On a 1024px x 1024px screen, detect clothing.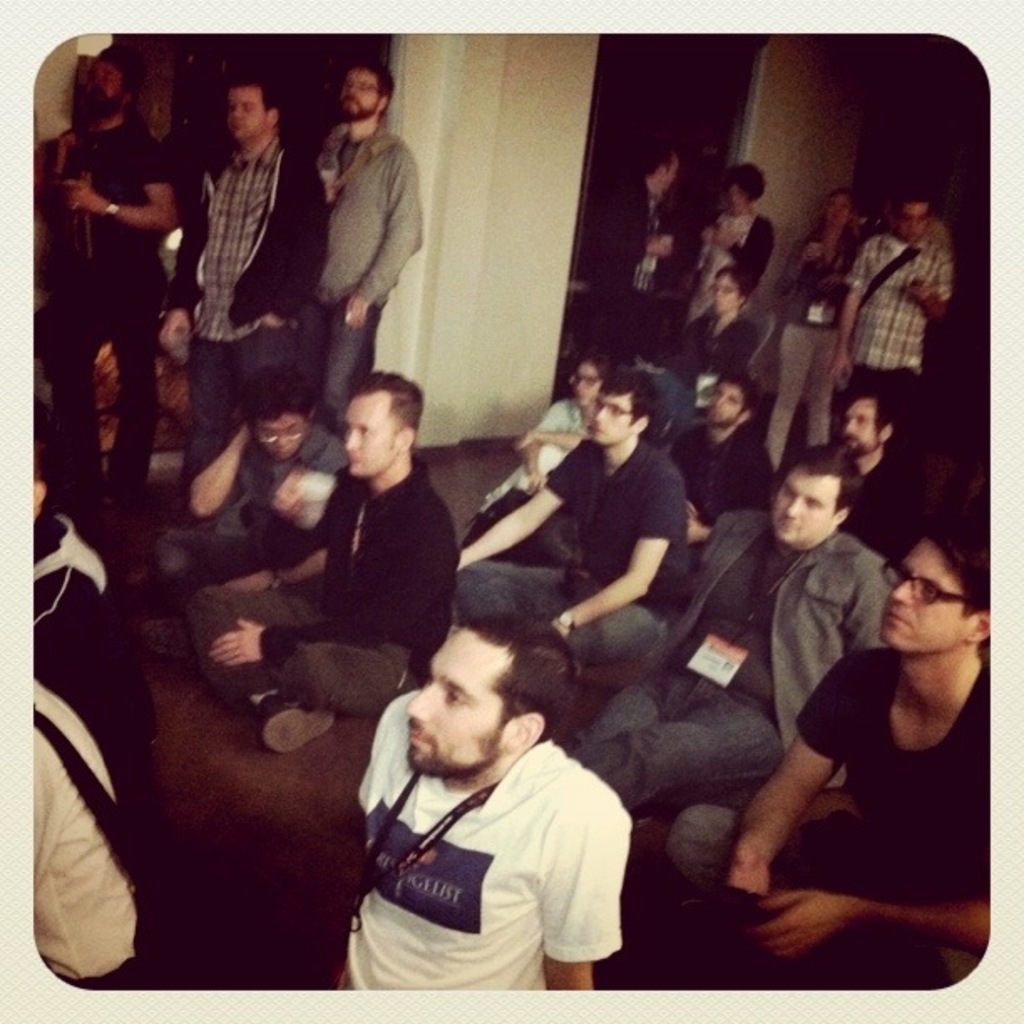
locate(540, 664, 818, 842).
